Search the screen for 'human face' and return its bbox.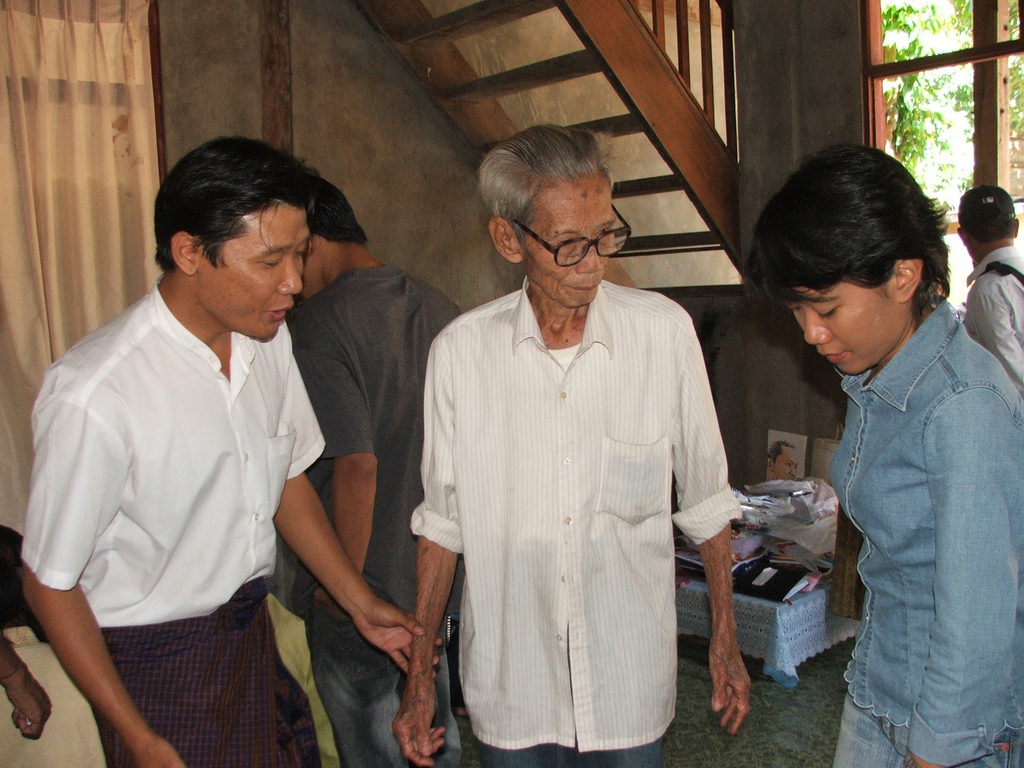
Found: [790, 273, 905, 387].
